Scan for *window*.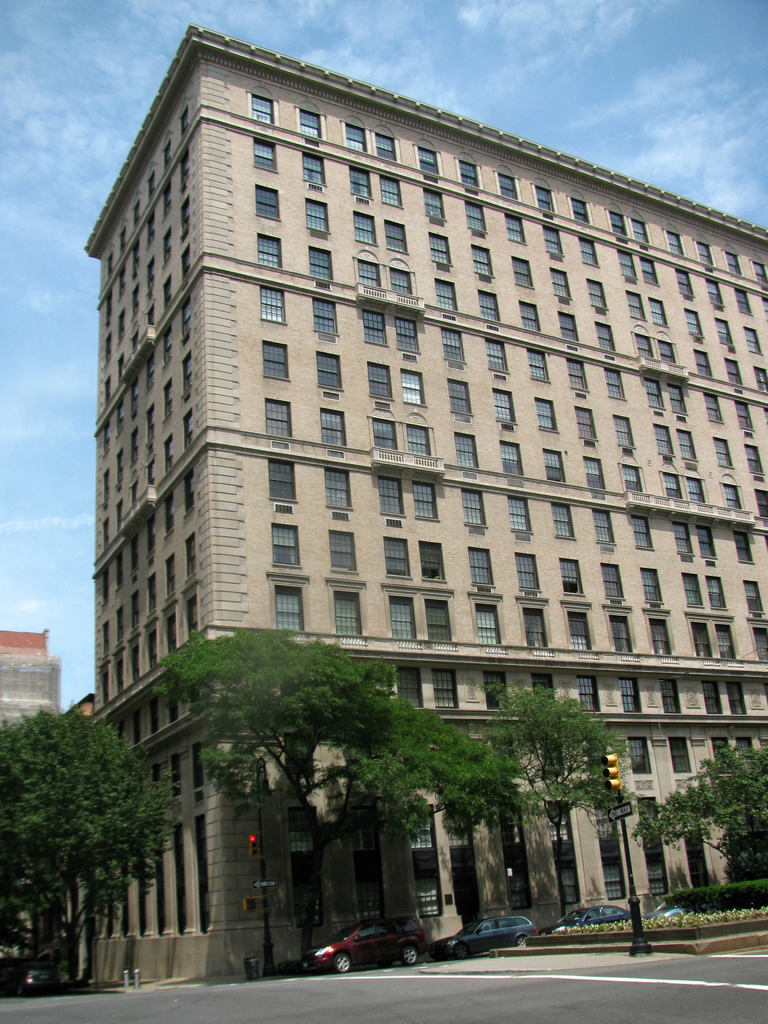
Scan result: (455, 434, 476, 465).
